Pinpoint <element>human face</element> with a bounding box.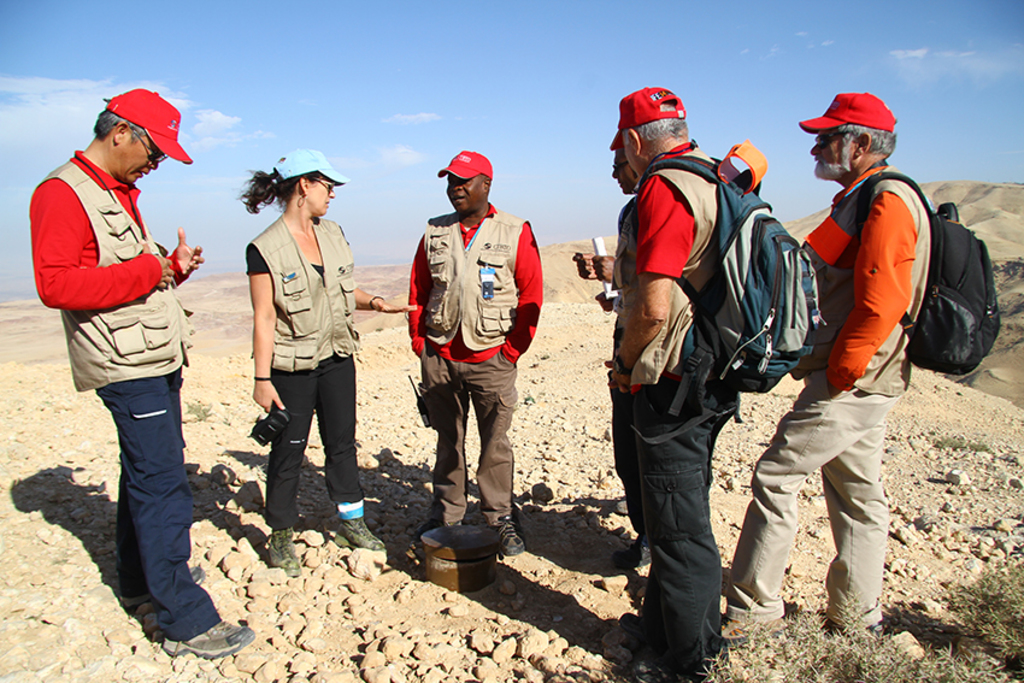
448,169,475,210.
